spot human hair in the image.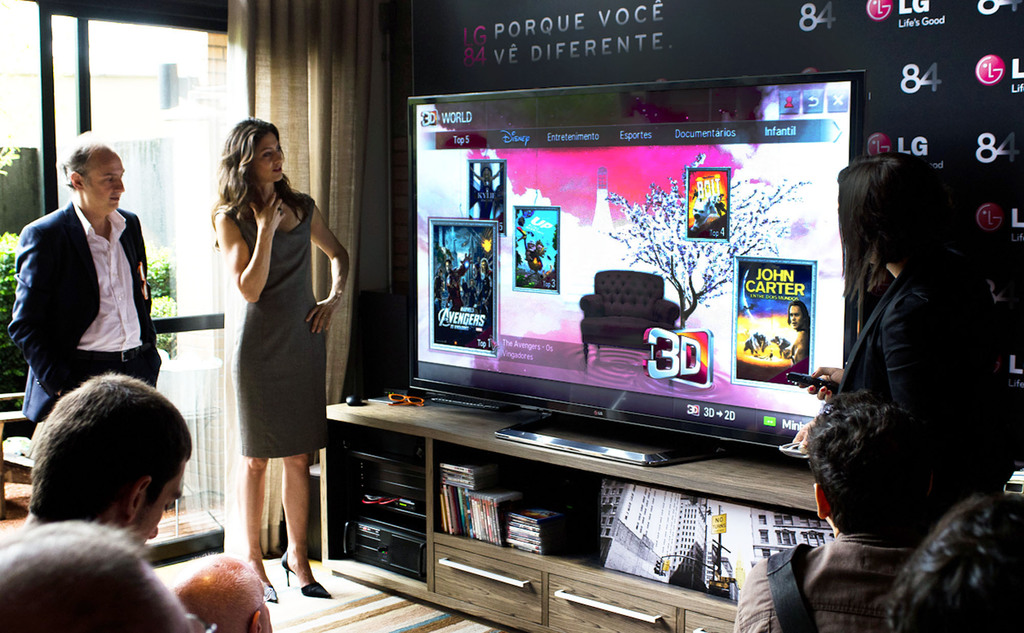
human hair found at rect(211, 119, 314, 249).
